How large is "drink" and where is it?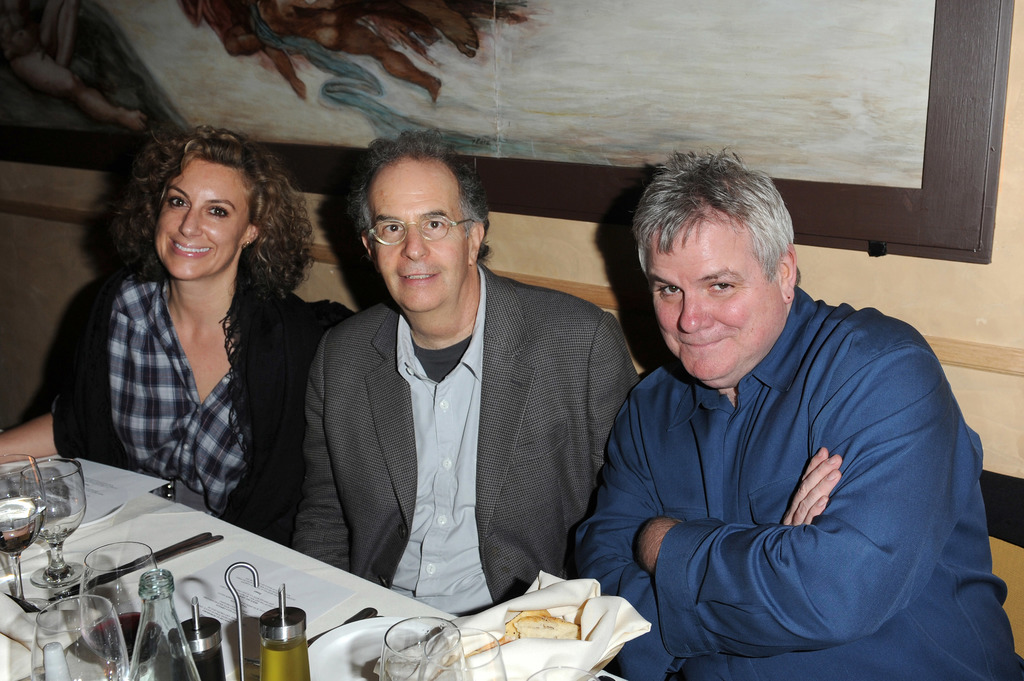
Bounding box: pyautogui.locateOnScreen(78, 544, 159, 679).
